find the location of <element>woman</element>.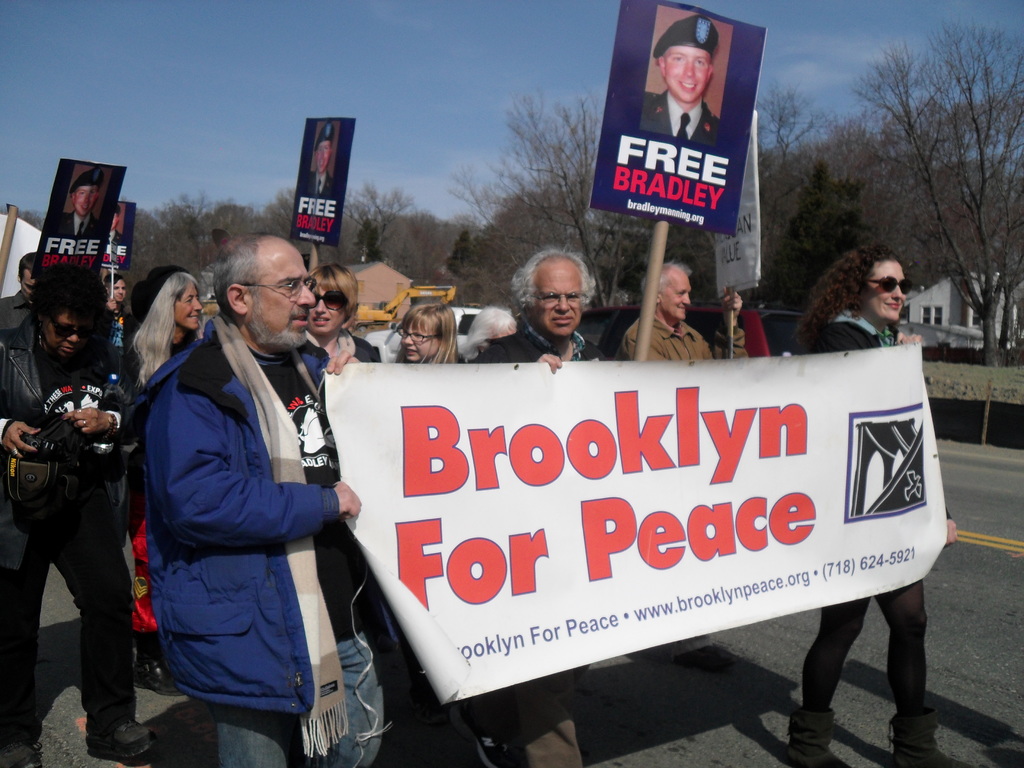
Location: bbox=(312, 298, 563, 368).
